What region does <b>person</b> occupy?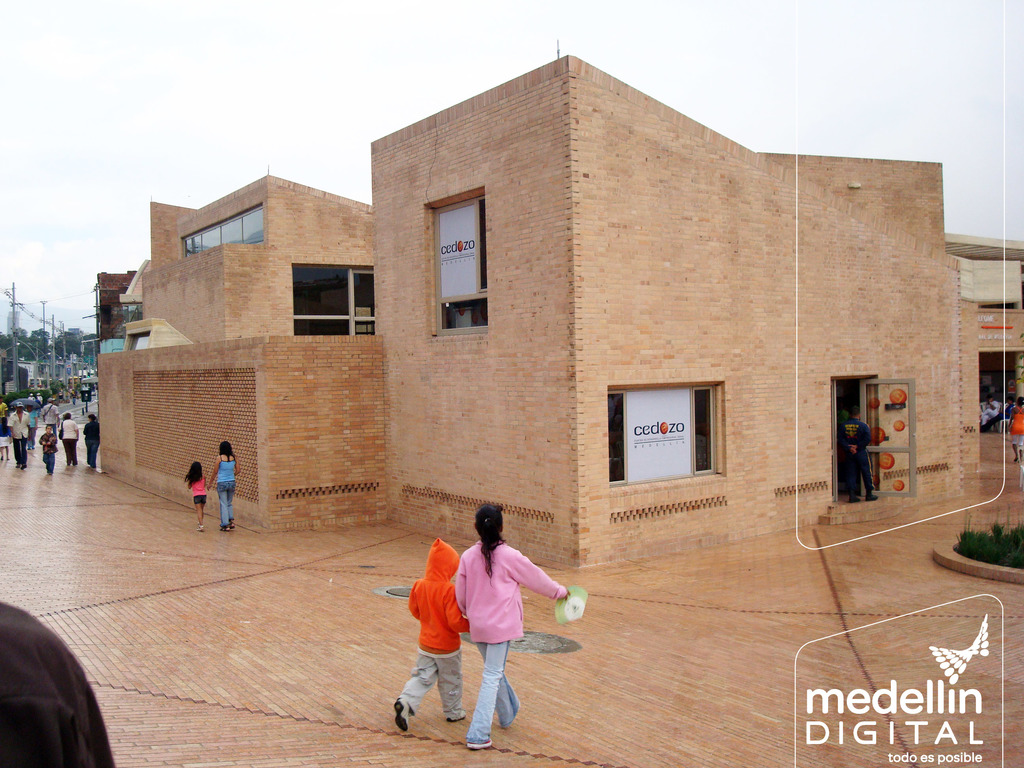
{"x1": 395, "y1": 535, "x2": 470, "y2": 735}.
